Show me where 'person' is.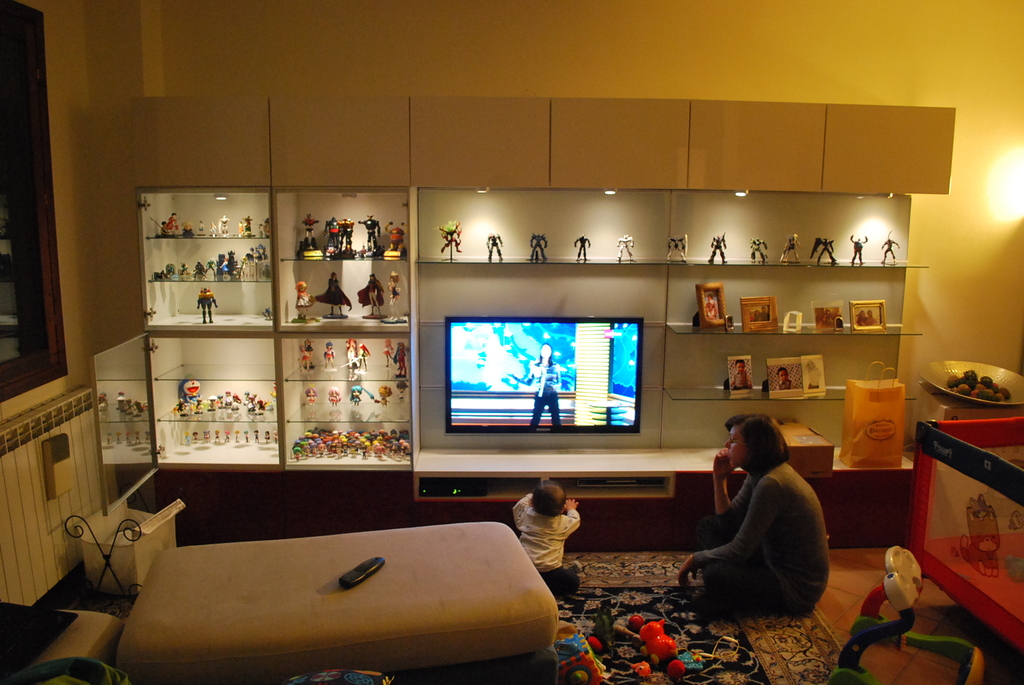
'person' is at box(360, 272, 381, 316).
